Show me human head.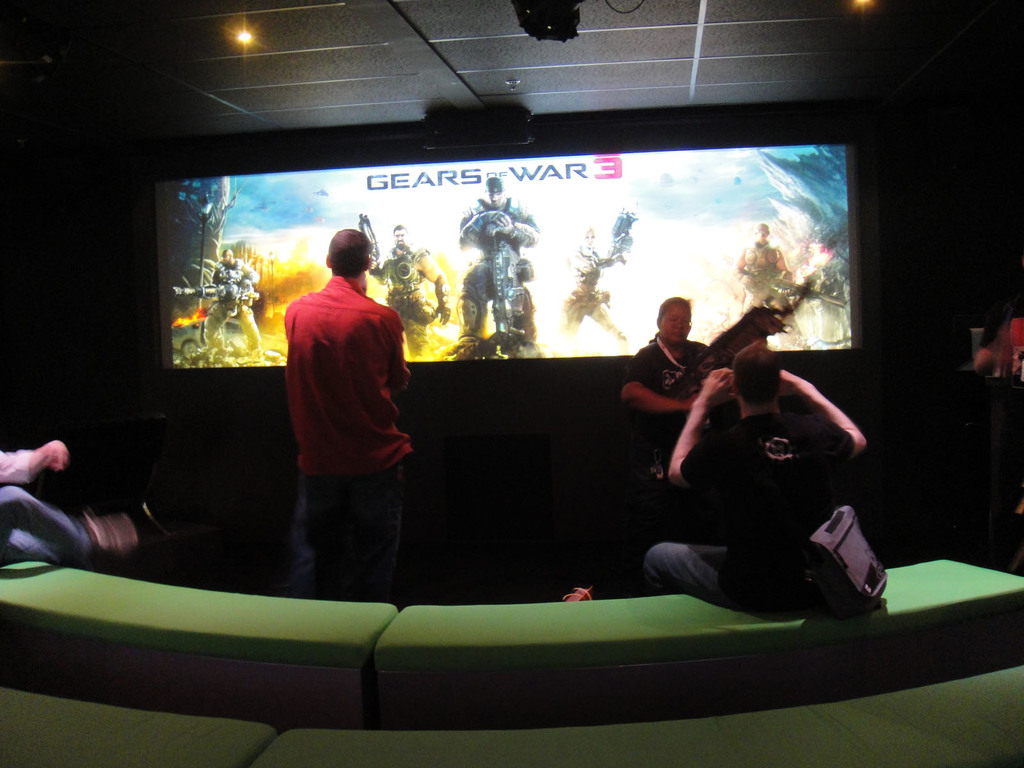
human head is here: {"x1": 218, "y1": 248, "x2": 234, "y2": 264}.
